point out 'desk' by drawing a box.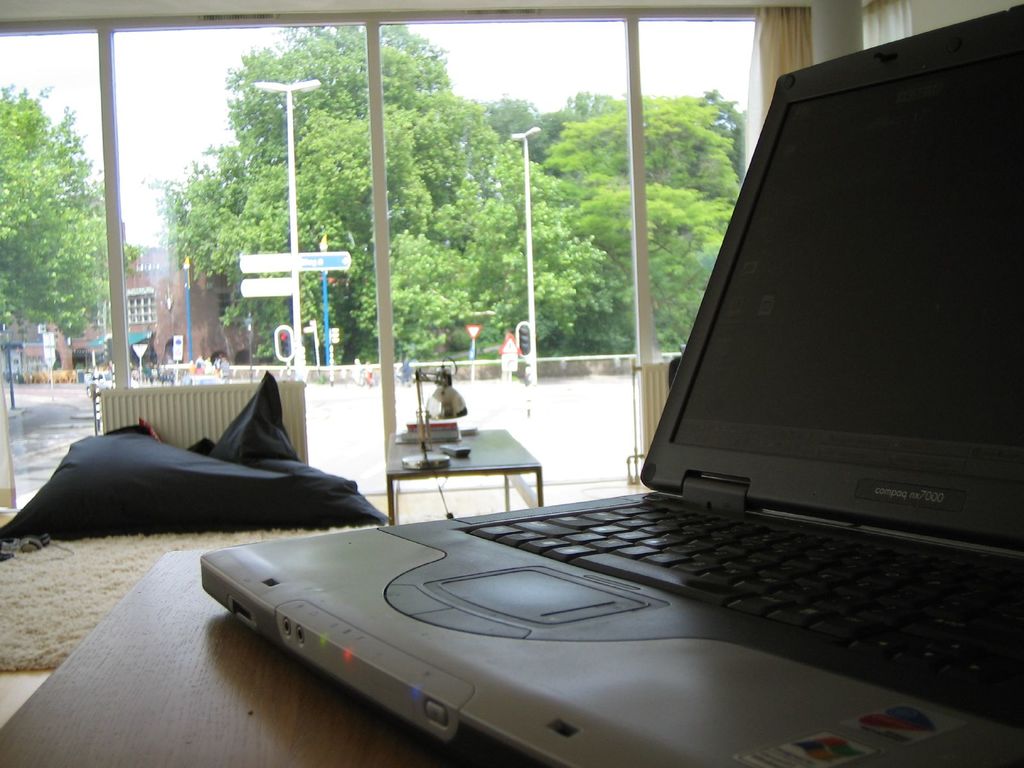
detection(93, 201, 1023, 767).
